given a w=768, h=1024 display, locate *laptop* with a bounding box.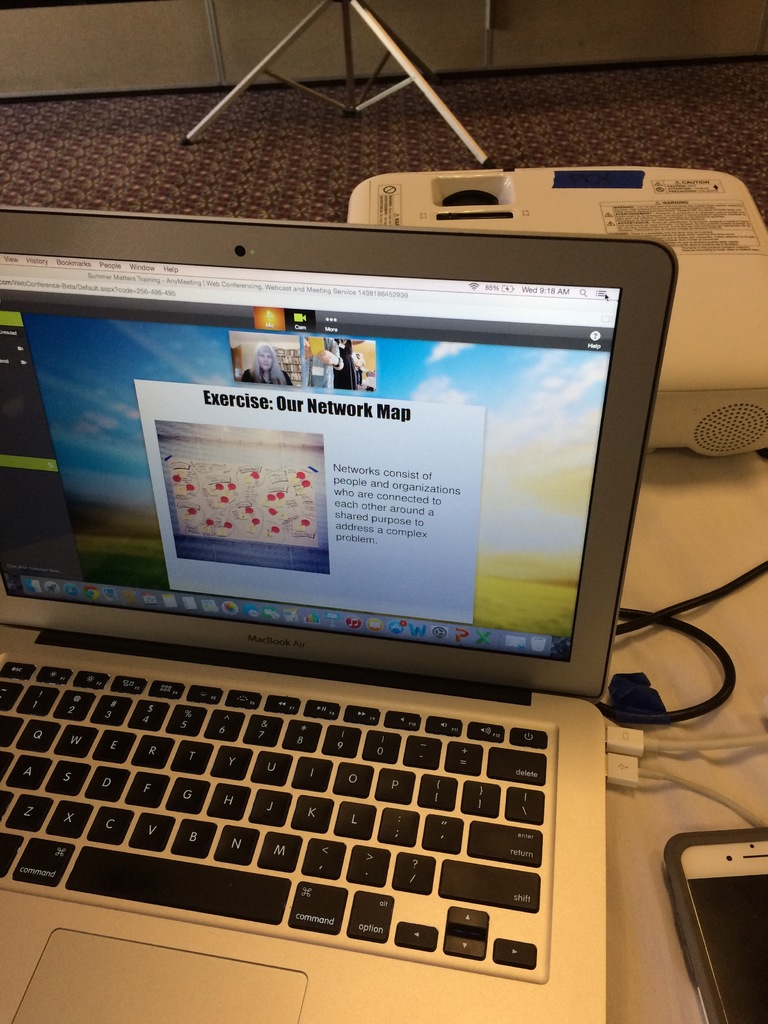
Located: bbox=[0, 195, 703, 1023].
